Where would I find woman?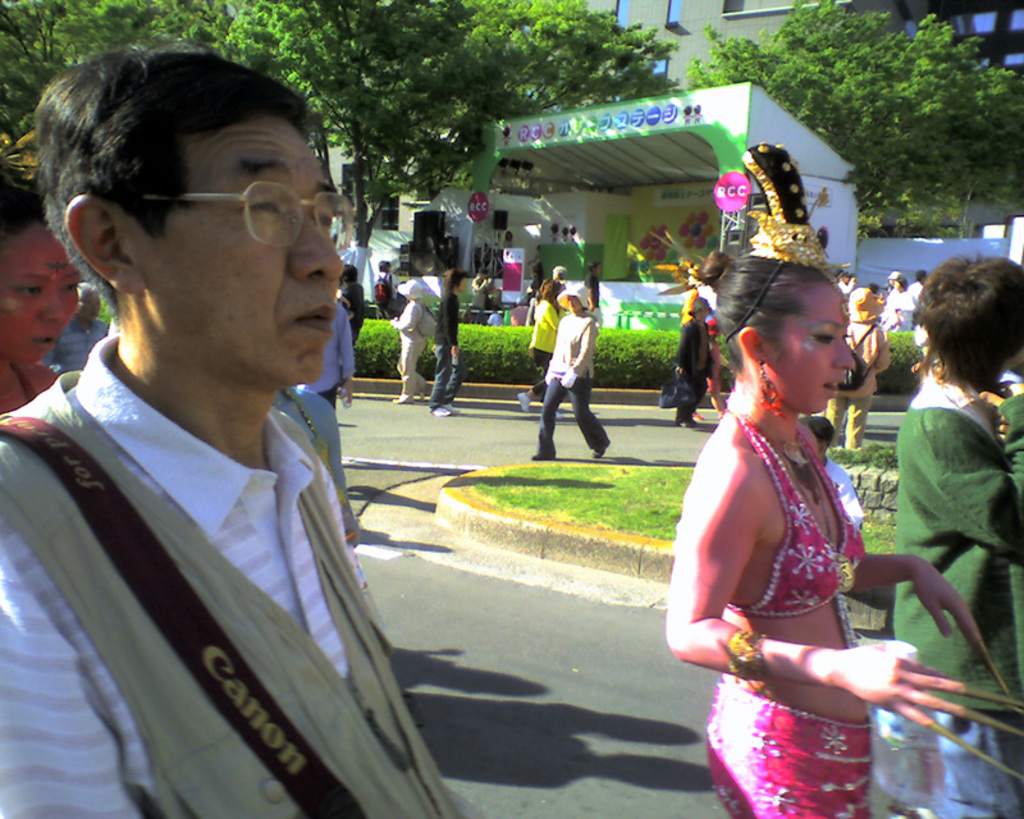
At locate(520, 273, 557, 410).
